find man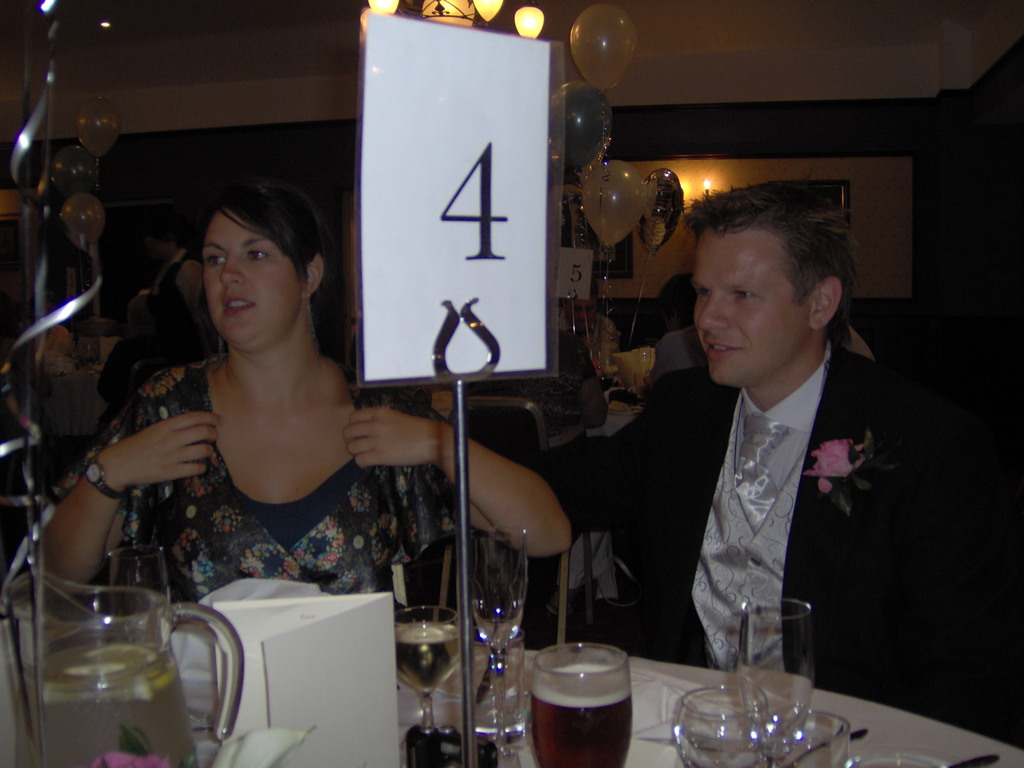
<box>533,180,1023,754</box>
